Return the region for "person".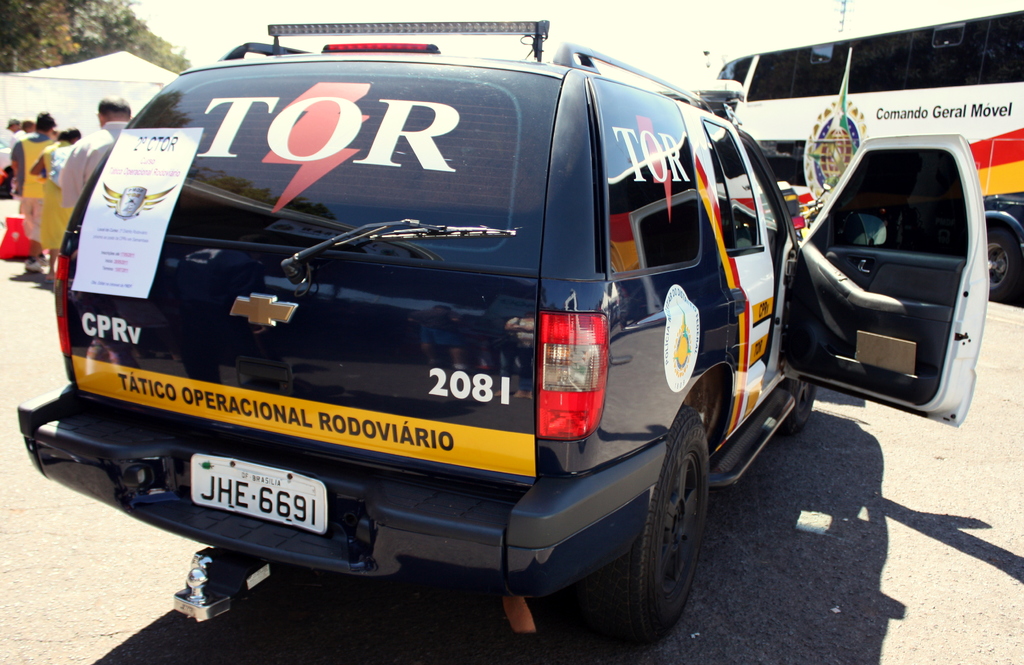
{"x1": 23, "y1": 125, "x2": 84, "y2": 281}.
